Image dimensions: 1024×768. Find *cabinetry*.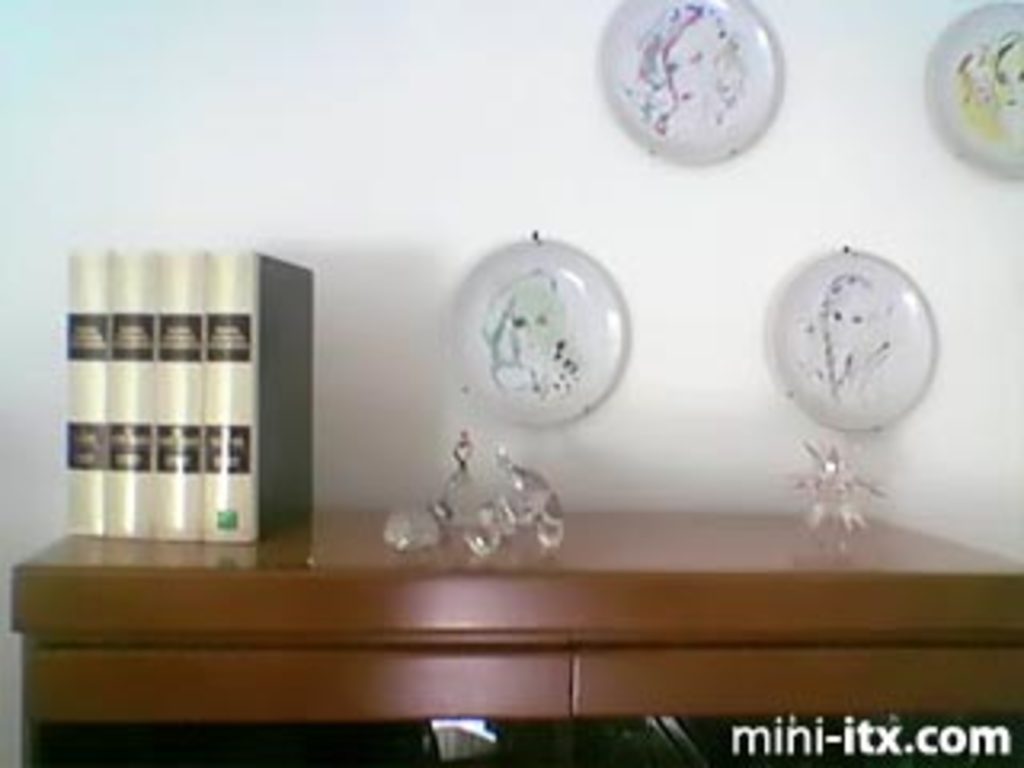
(left=10, top=496, right=1018, bottom=765).
